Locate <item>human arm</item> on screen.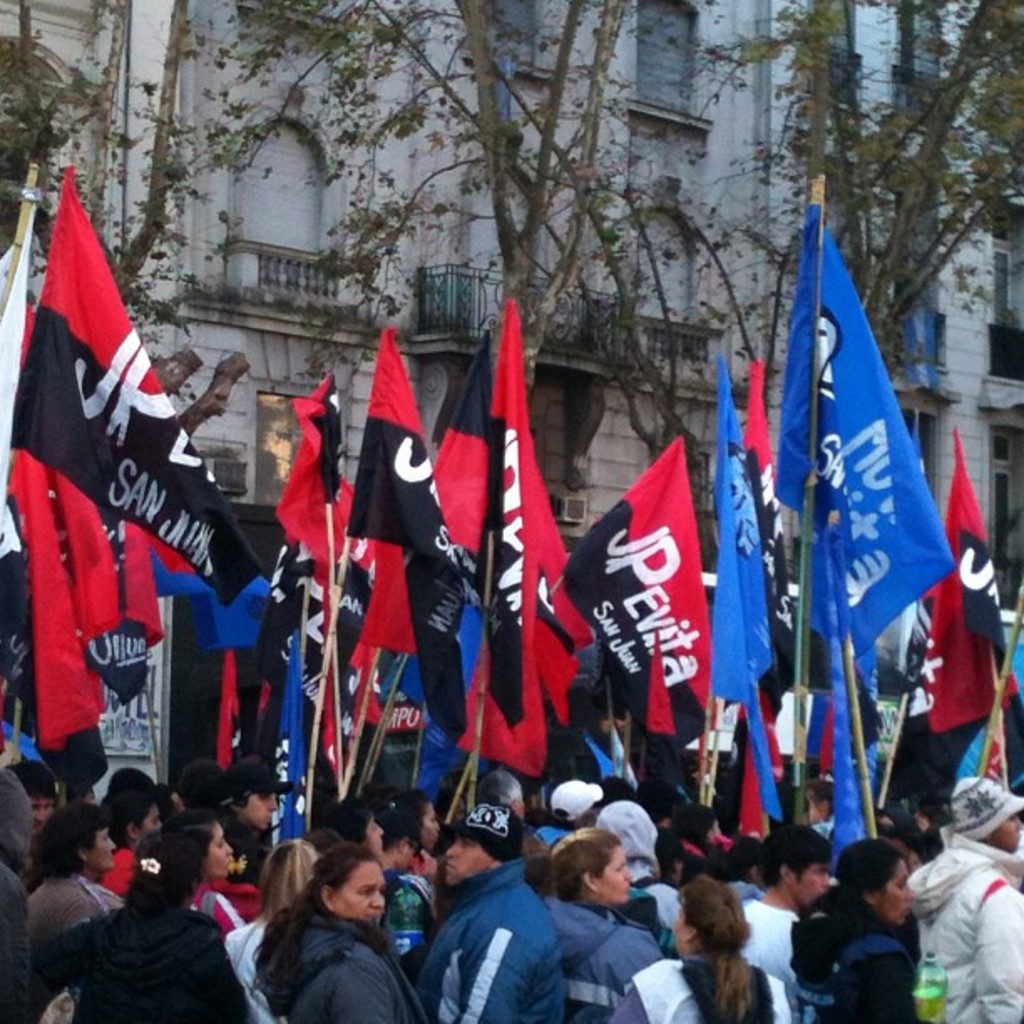
On screen at detection(838, 934, 917, 1022).
